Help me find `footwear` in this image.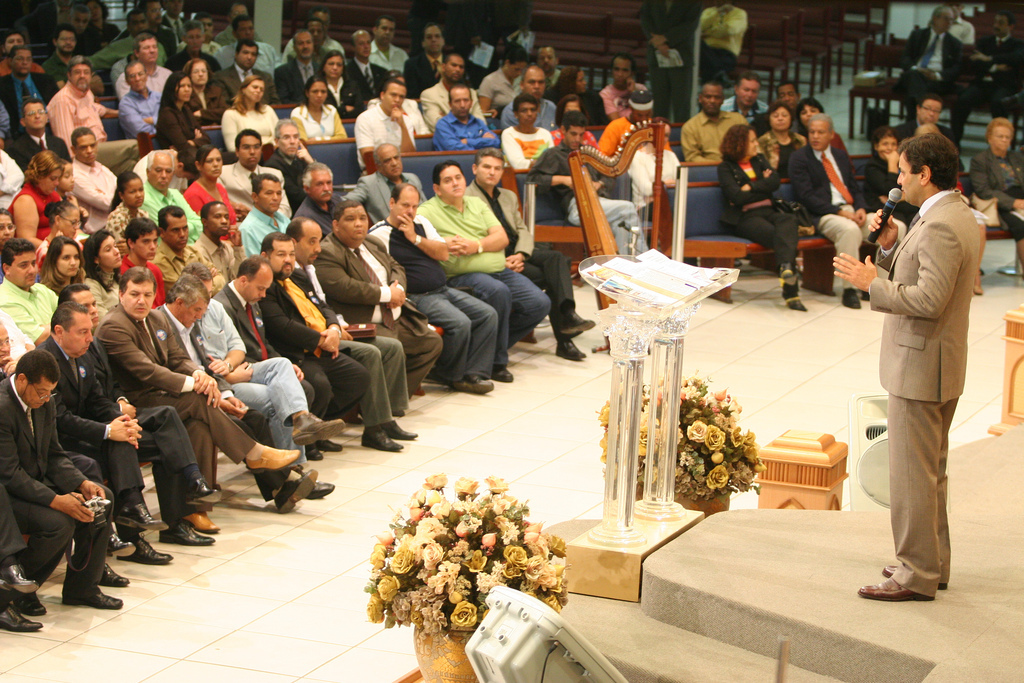
Found it: 184:507:218:532.
